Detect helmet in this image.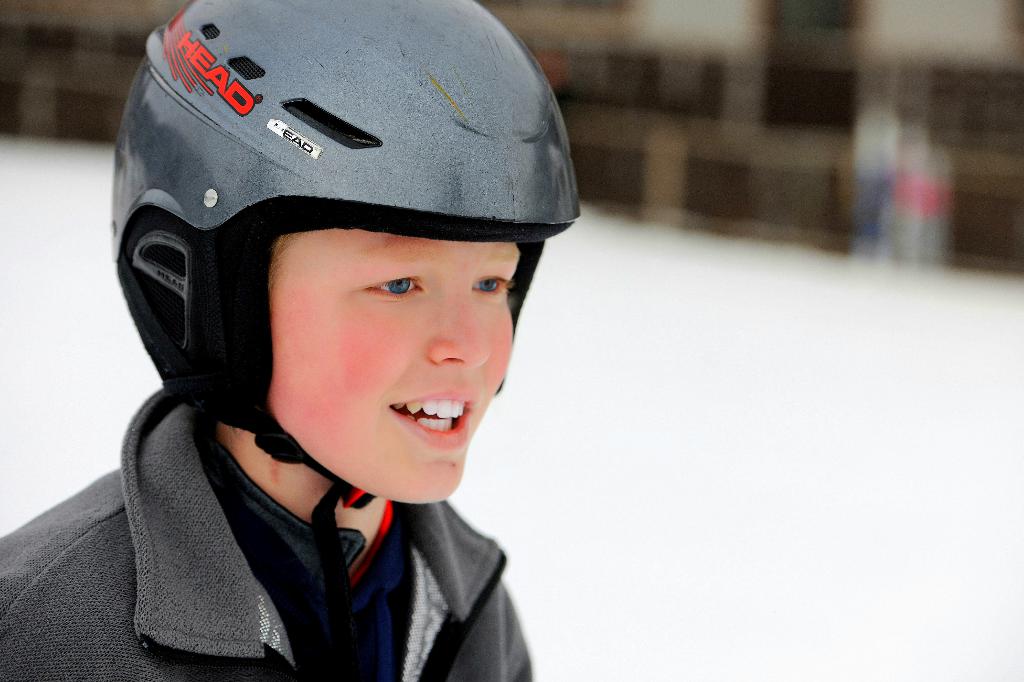
Detection: 95,3,595,535.
